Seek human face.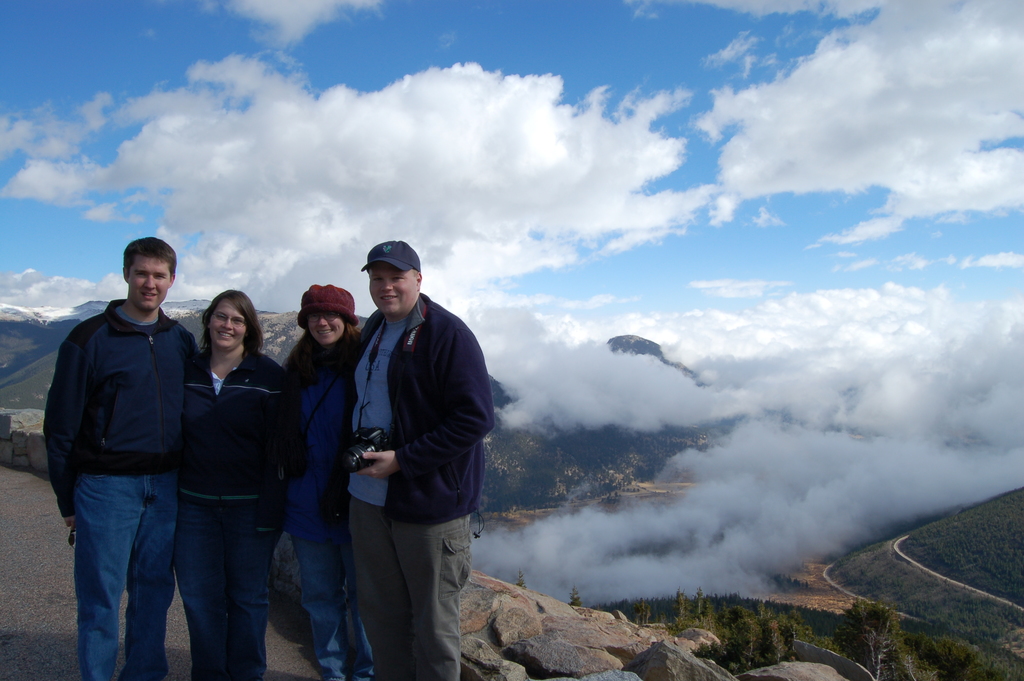
[126,251,171,309].
